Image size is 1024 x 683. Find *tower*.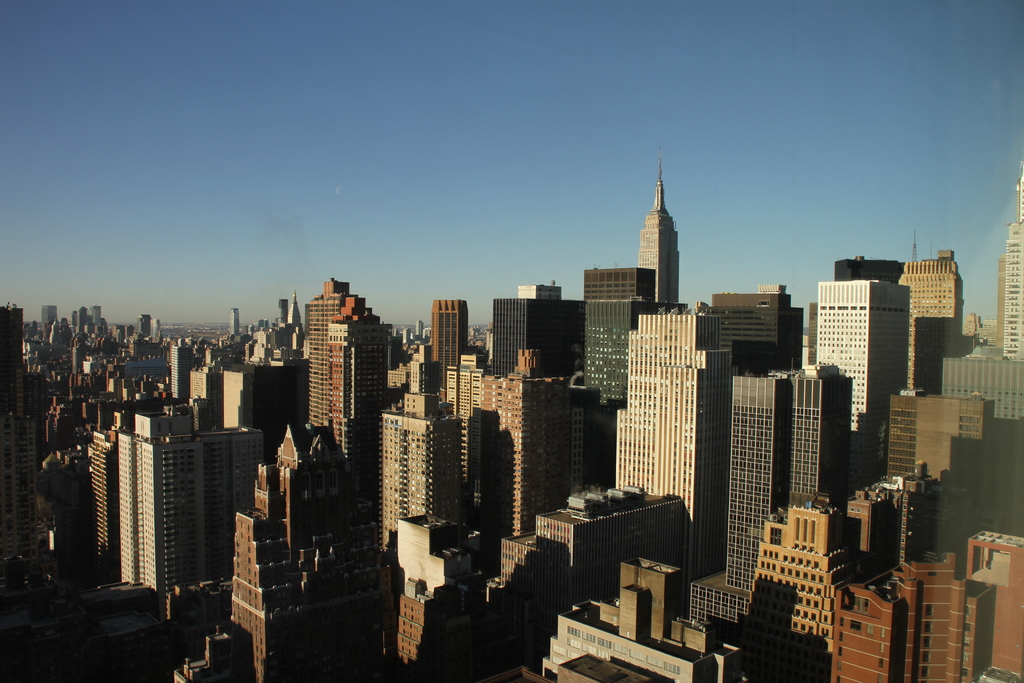
box=[501, 284, 579, 388].
